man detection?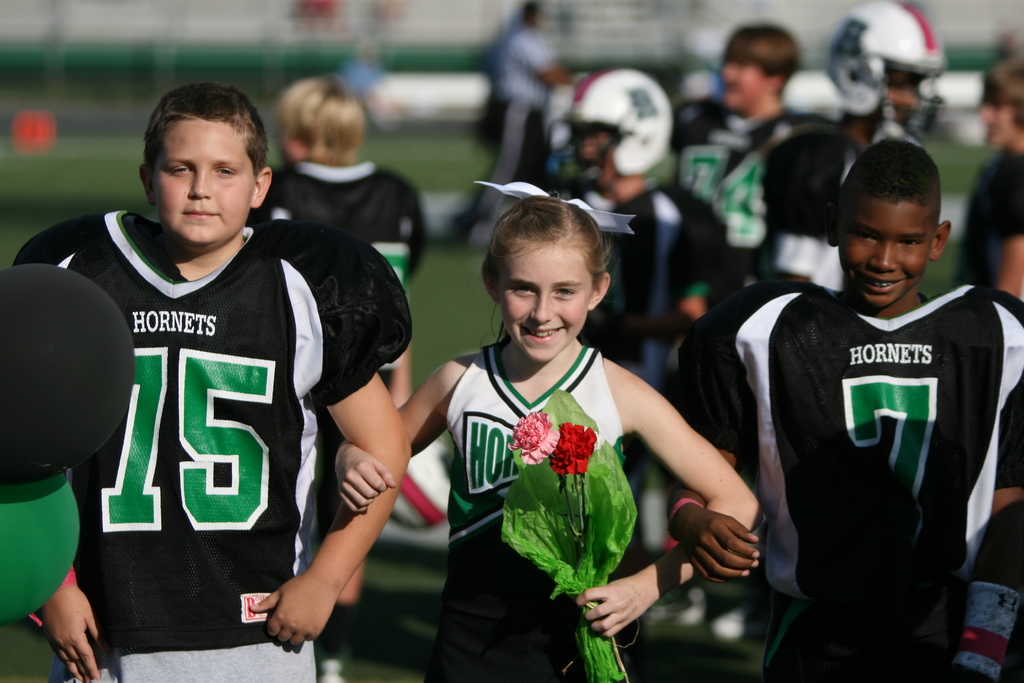
x1=264 y1=74 x2=425 y2=274
